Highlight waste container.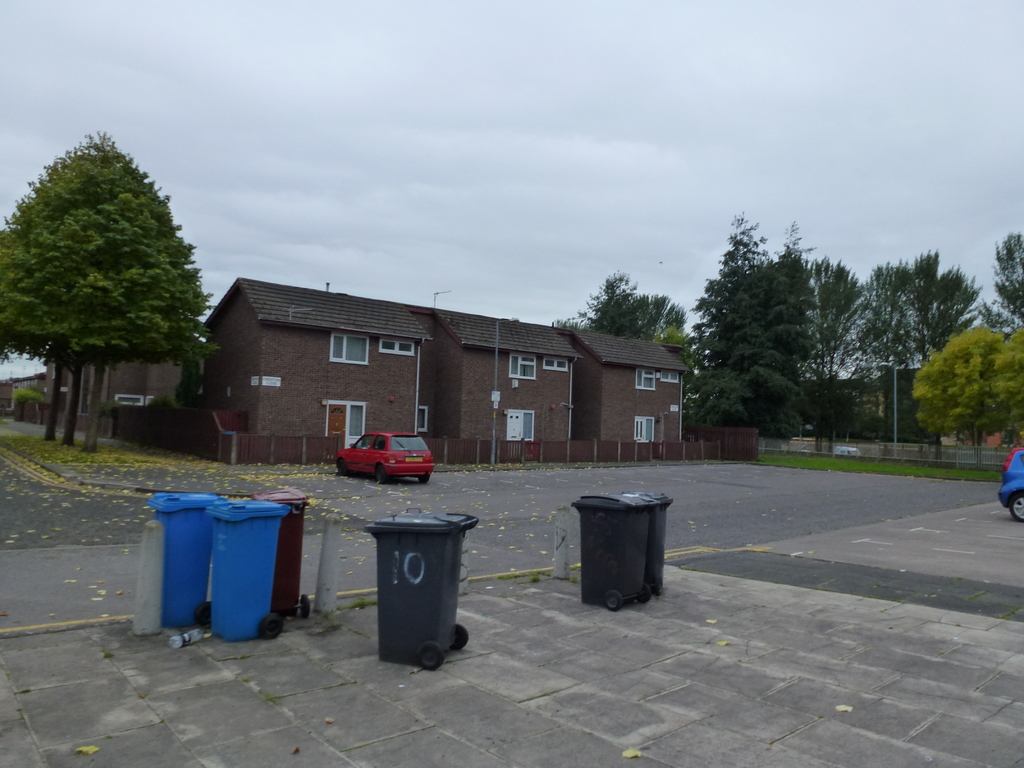
Highlighted region: l=575, t=492, r=660, b=611.
